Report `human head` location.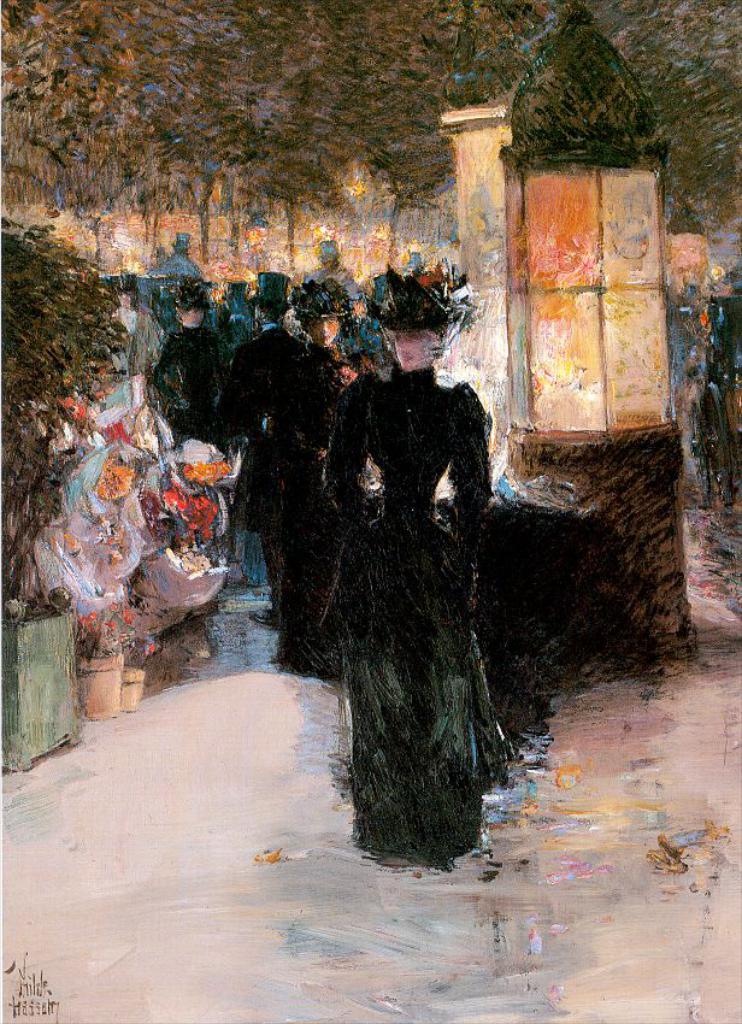
Report: (310,305,341,354).
